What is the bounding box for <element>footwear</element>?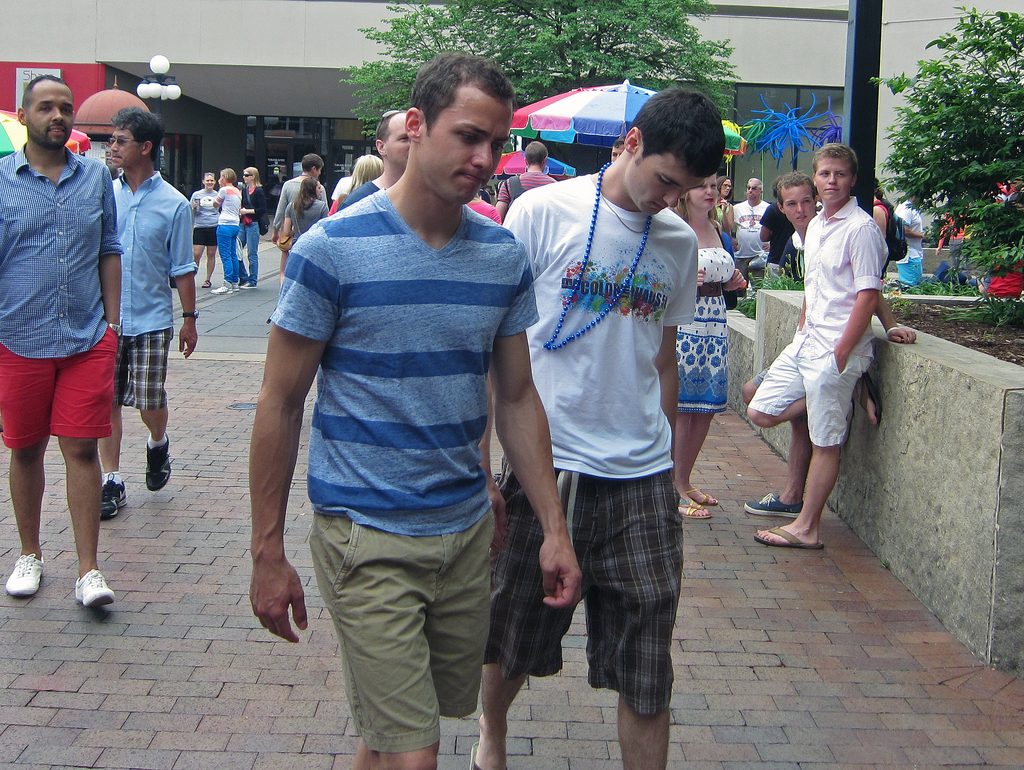
detection(2, 548, 47, 600).
